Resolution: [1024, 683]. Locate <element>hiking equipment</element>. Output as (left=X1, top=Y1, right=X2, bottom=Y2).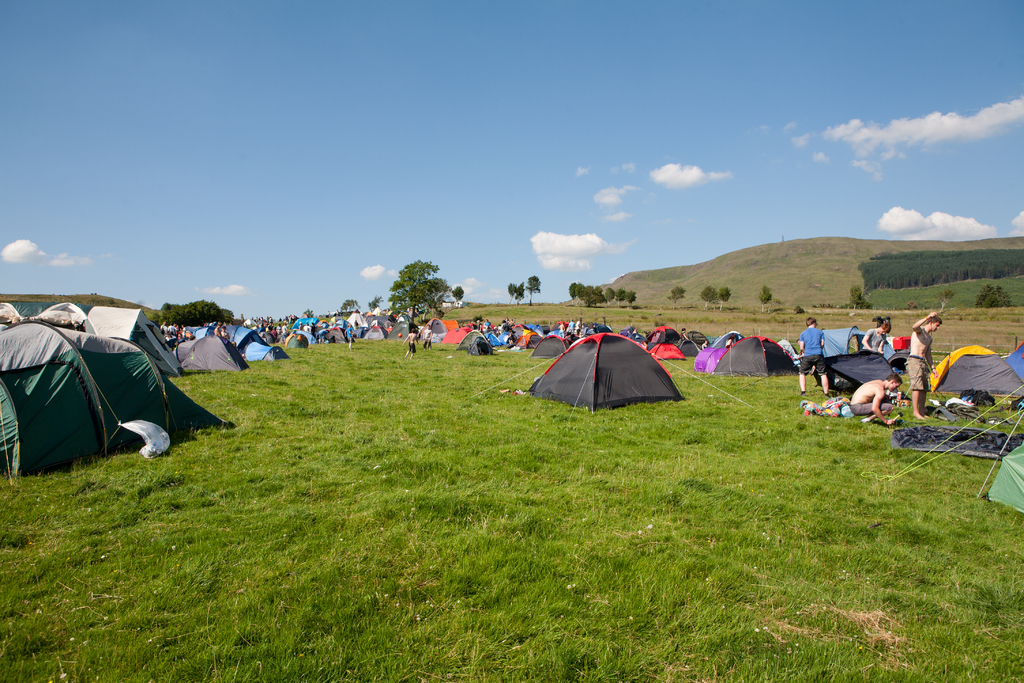
(left=984, top=441, right=1023, bottom=515).
